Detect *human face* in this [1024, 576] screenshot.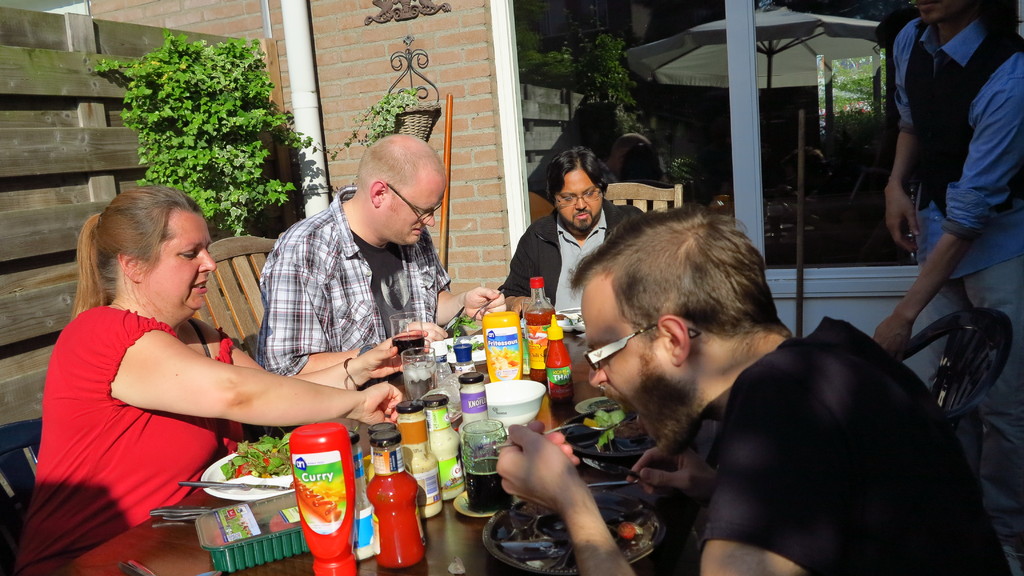
Detection: 555 172 602 230.
